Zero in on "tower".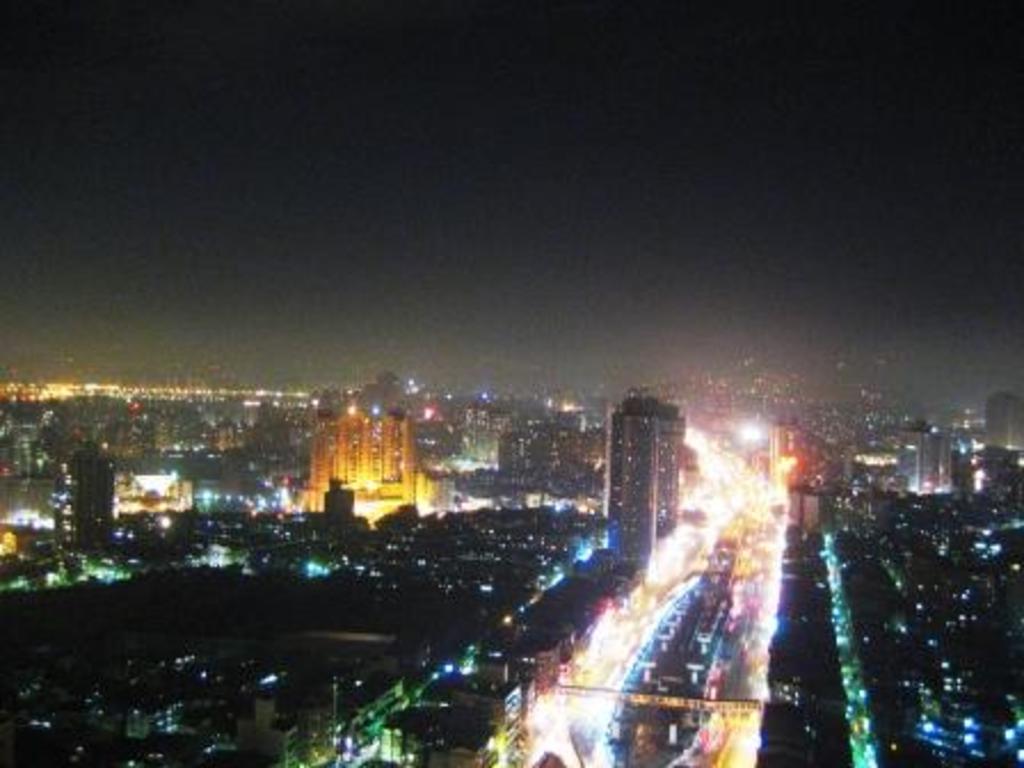
Zeroed in: region(302, 409, 416, 512).
